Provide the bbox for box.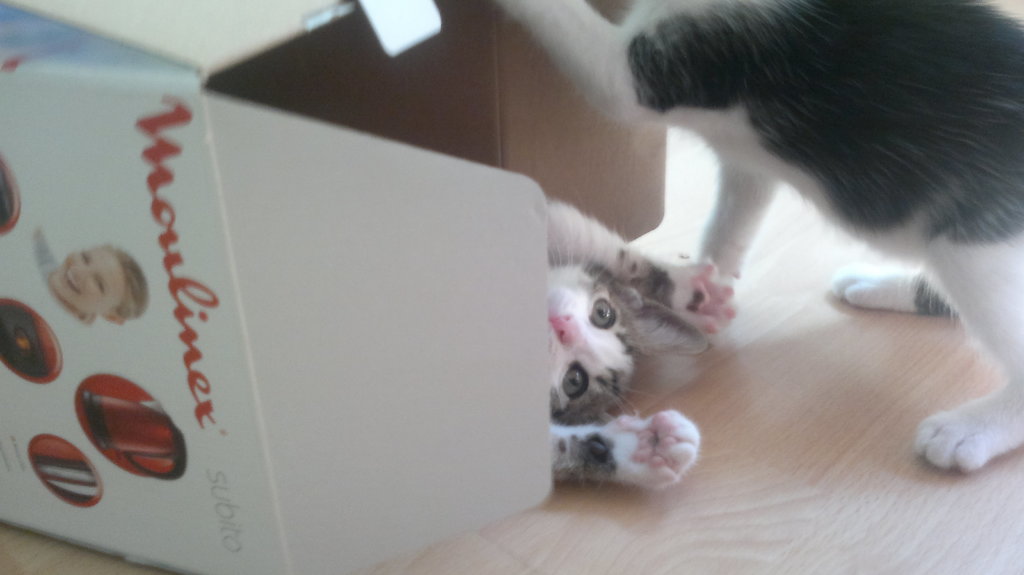
(x1=0, y1=0, x2=669, y2=574).
